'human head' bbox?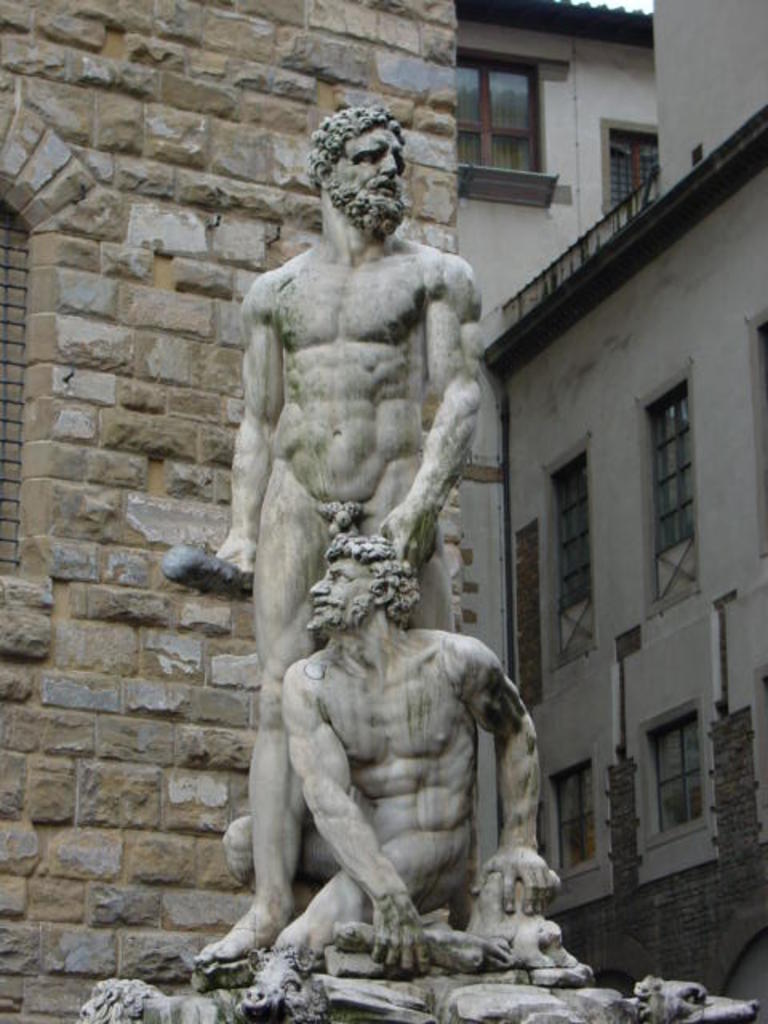
(left=302, top=93, right=424, bottom=245)
